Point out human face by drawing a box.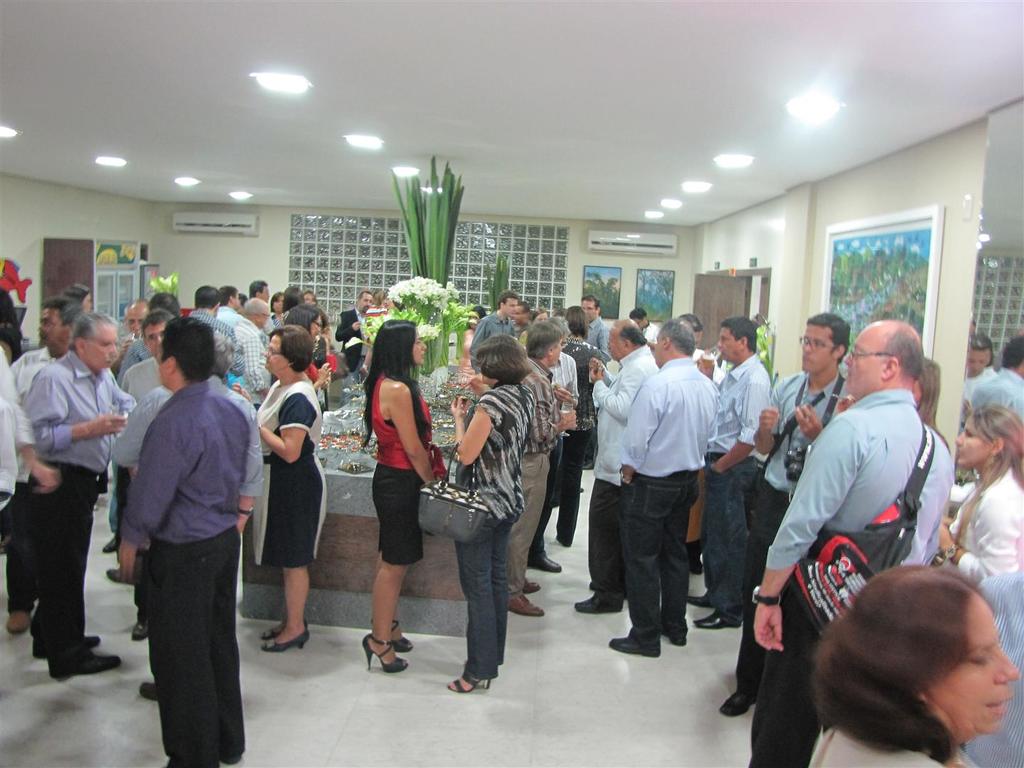
Rect(925, 590, 1021, 745).
